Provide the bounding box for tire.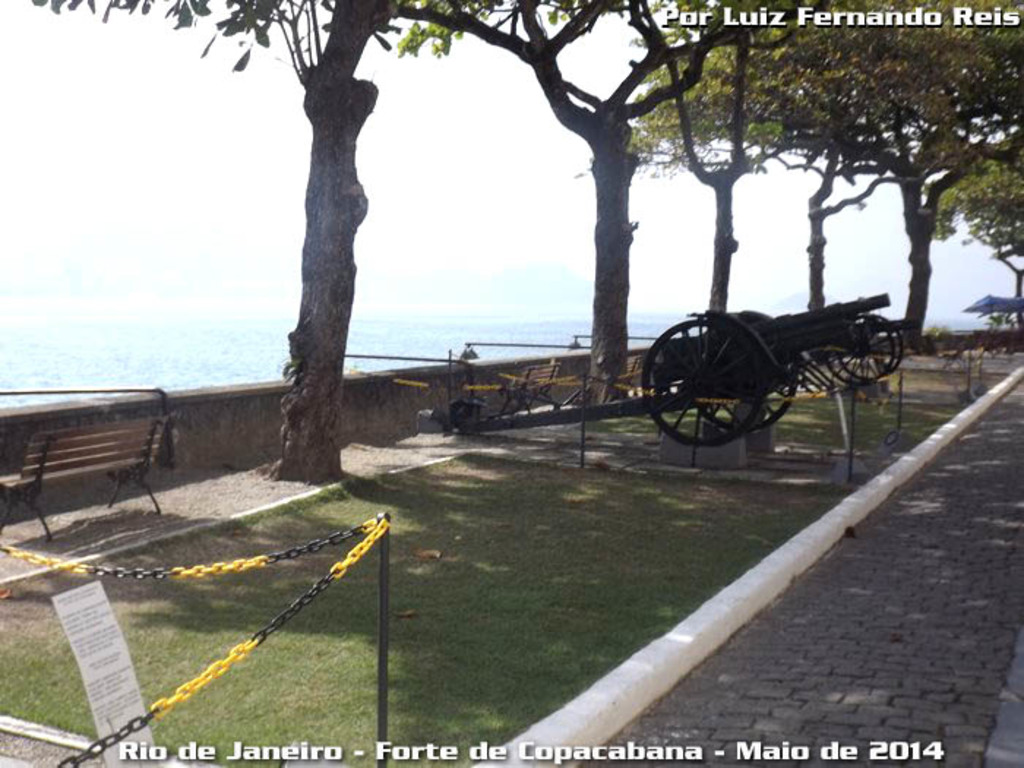
l=835, t=313, r=903, b=379.
